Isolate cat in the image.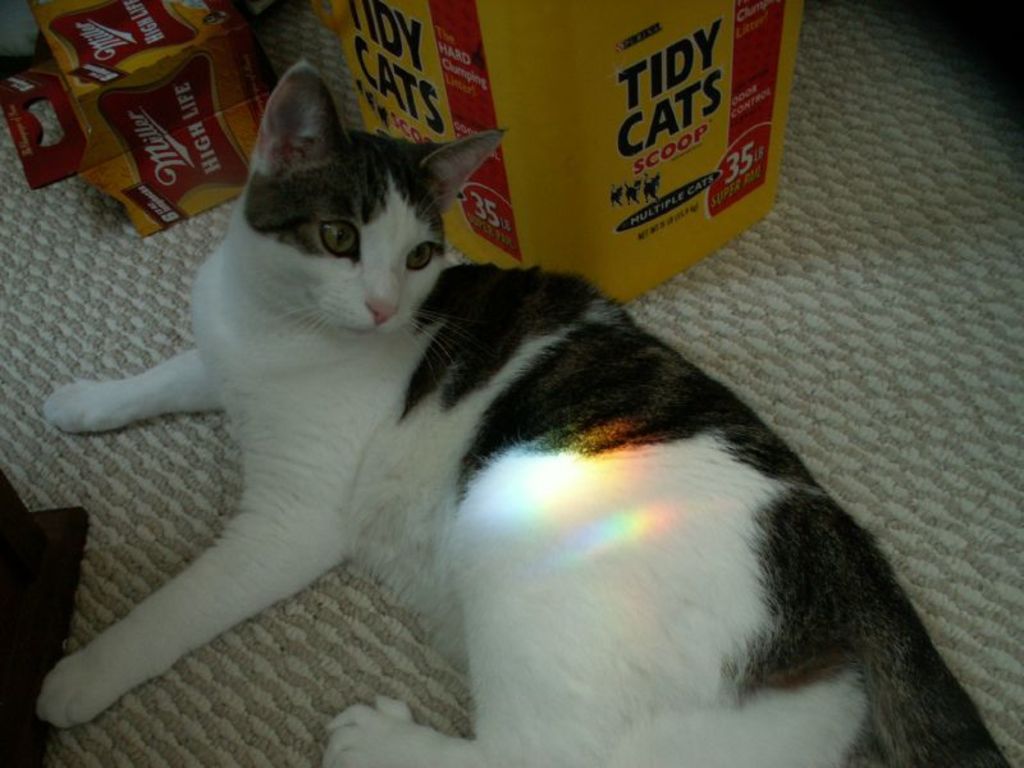
Isolated region: Rect(35, 56, 1009, 767).
